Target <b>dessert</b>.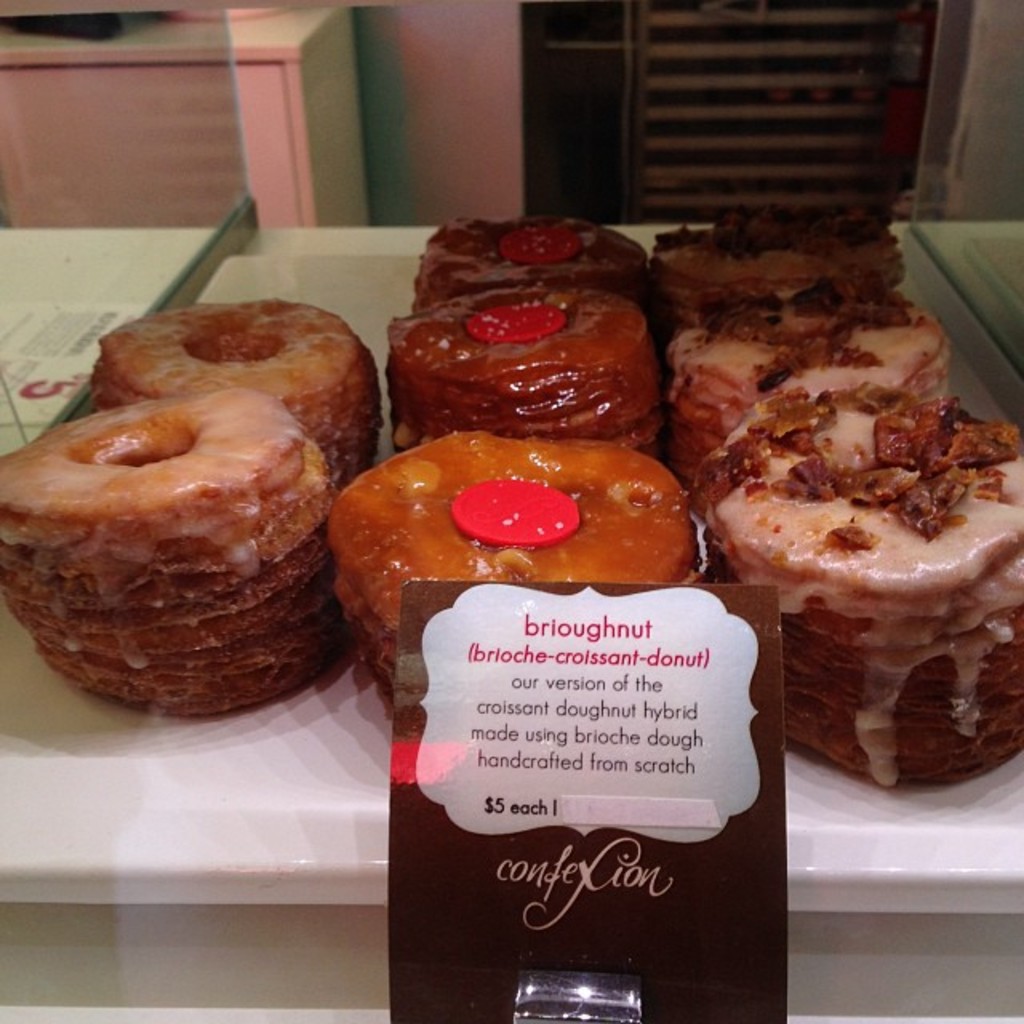
Target region: 411, 218, 656, 304.
